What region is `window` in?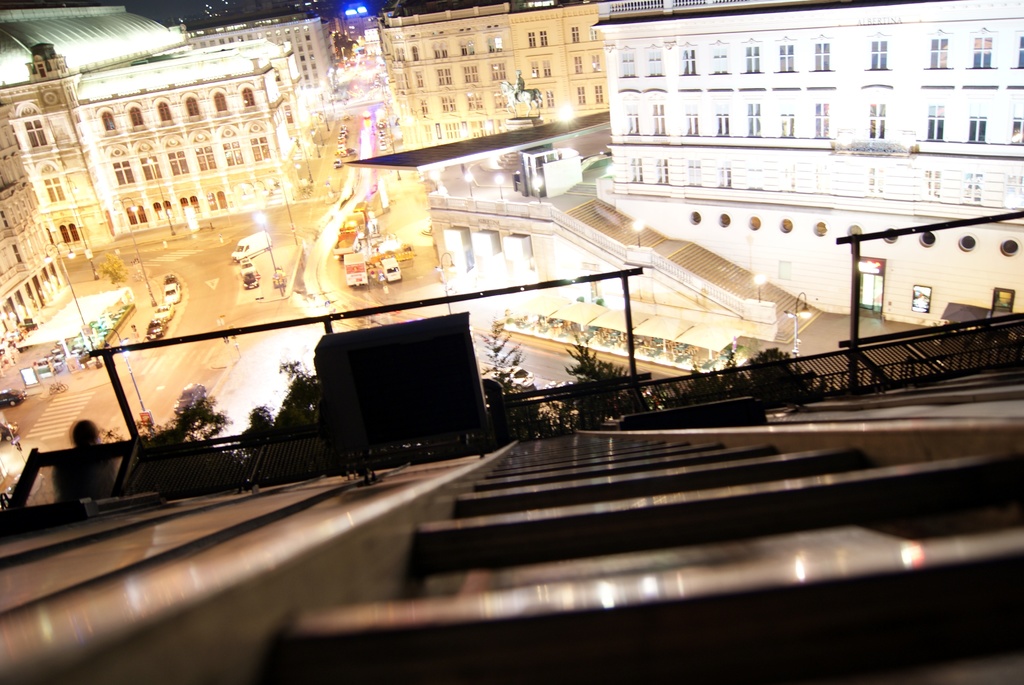
(x1=439, y1=93, x2=452, y2=111).
